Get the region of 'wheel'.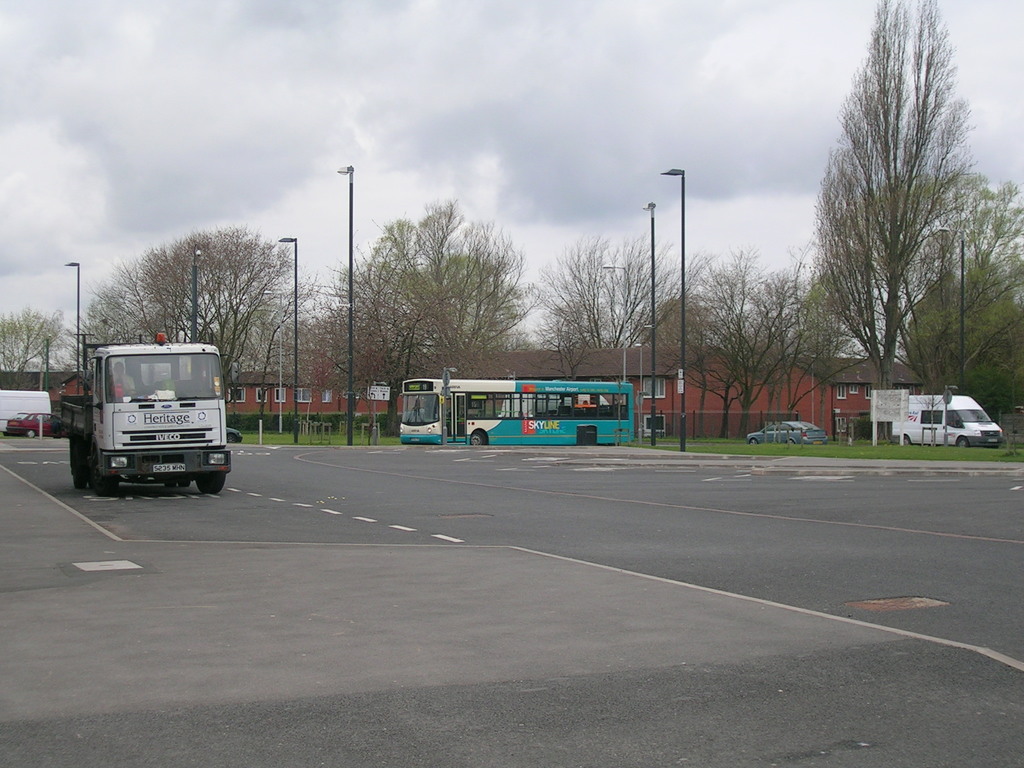
748/438/758/443.
